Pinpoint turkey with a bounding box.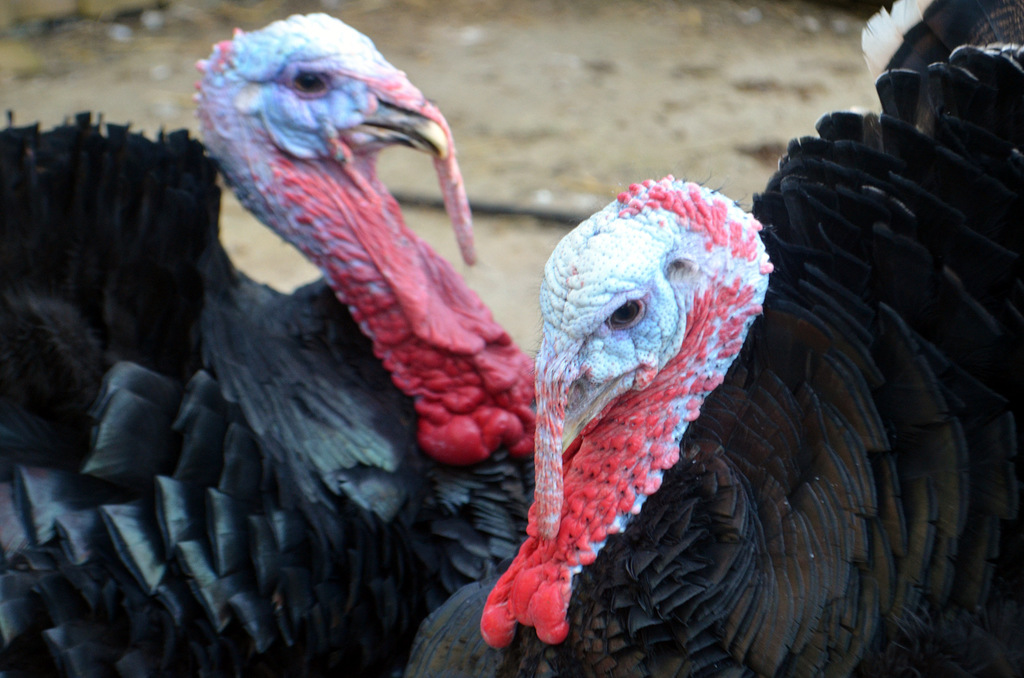
0, 8, 538, 677.
